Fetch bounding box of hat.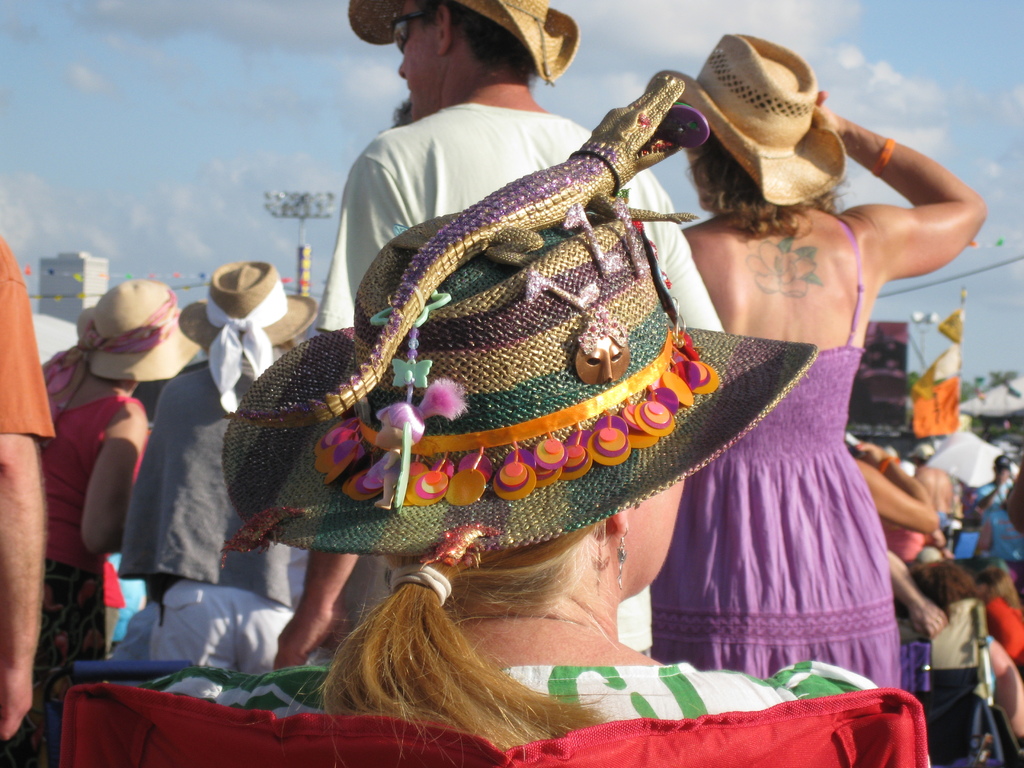
Bbox: detection(222, 71, 821, 553).
